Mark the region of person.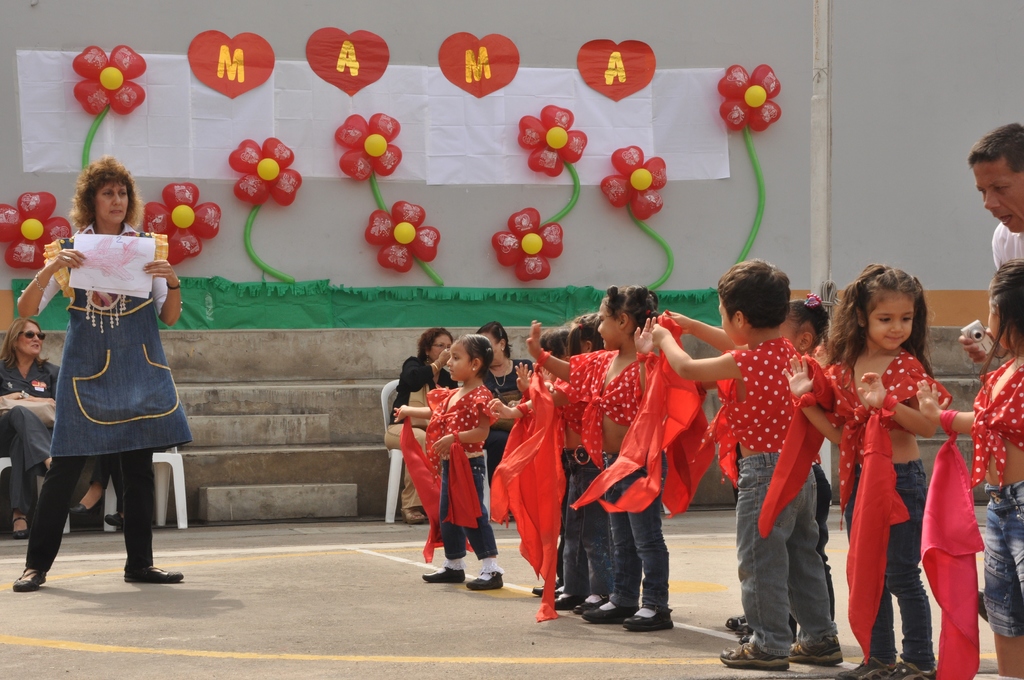
Region: select_region(374, 327, 468, 521).
